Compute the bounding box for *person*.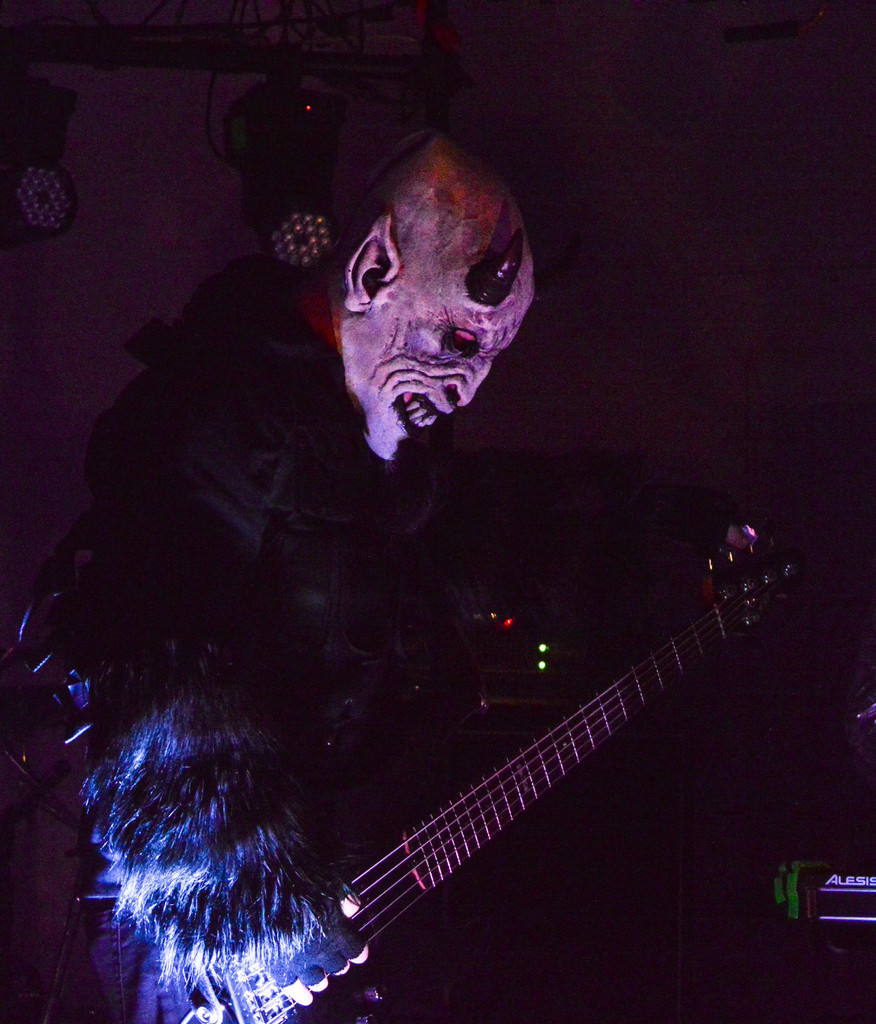
{"left": 300, "top": 145, "right": 533, "bottom": 459}.
